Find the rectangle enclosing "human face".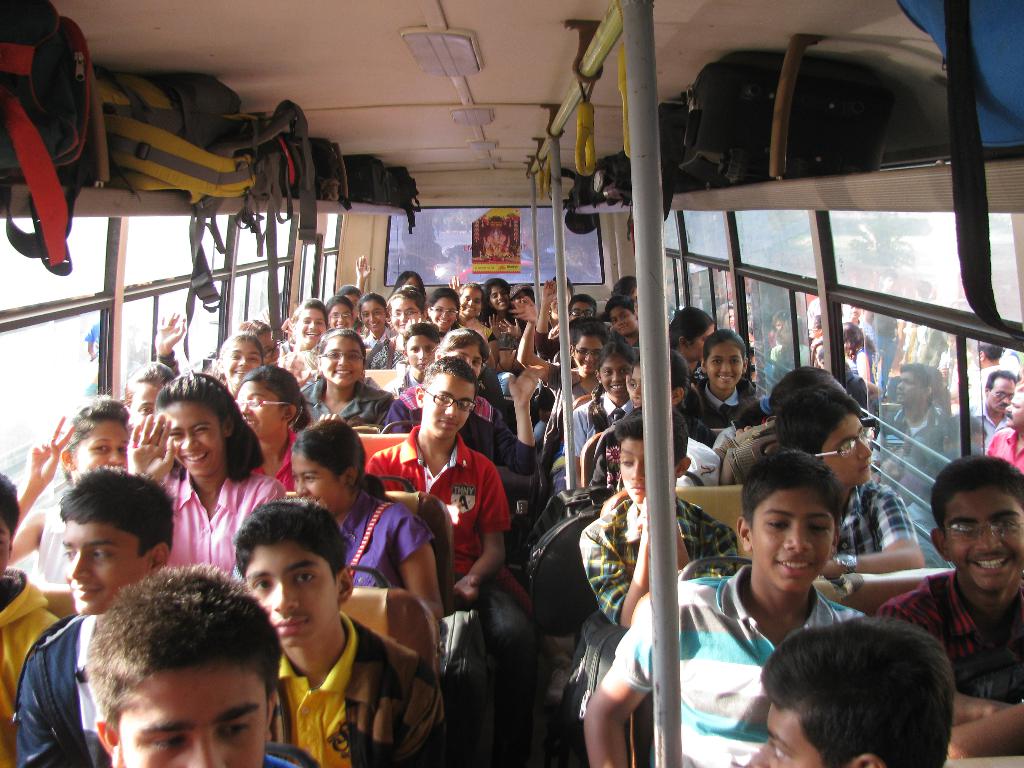
detection(223, 339, 256, 377).
